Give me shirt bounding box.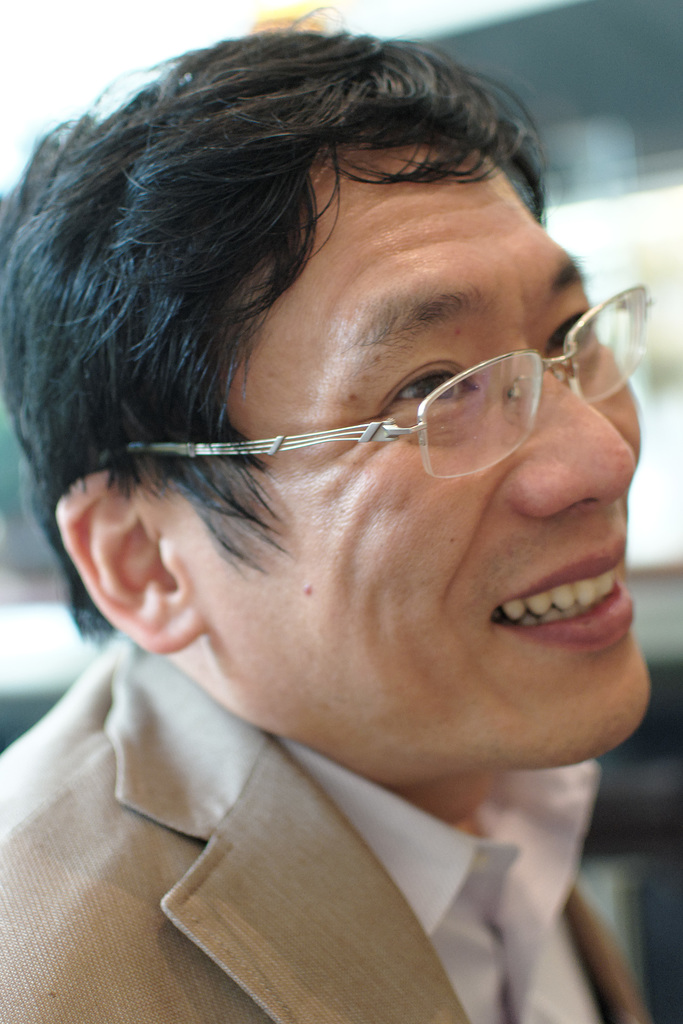
(278, 741, 599, 1023).
